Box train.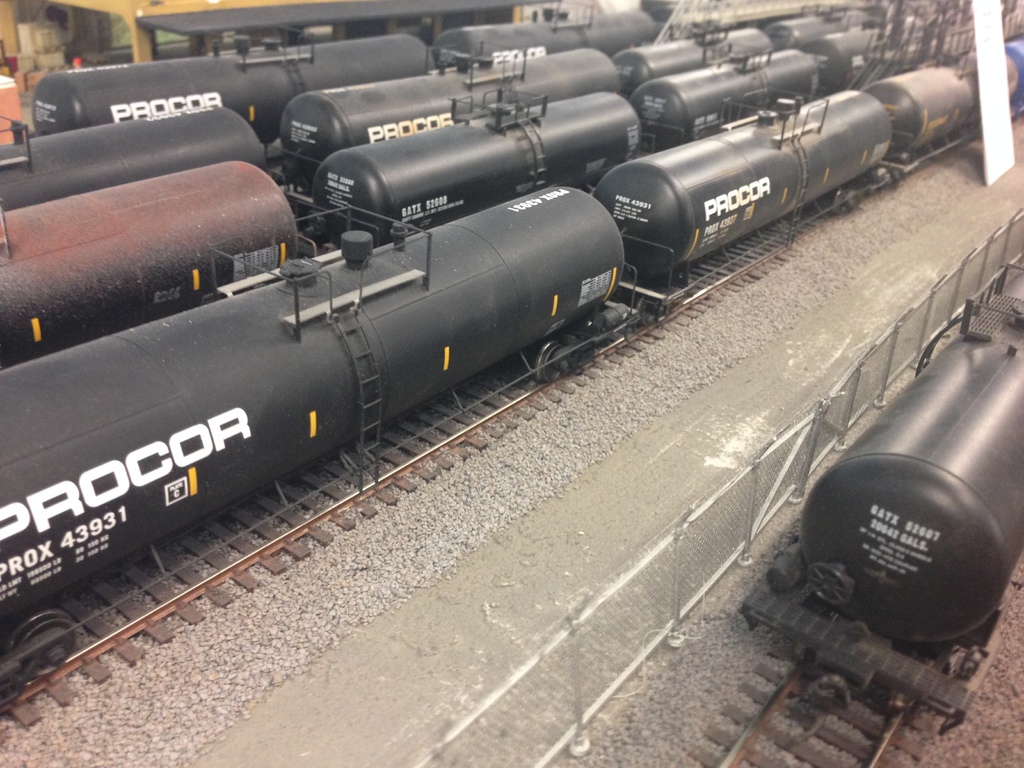
BBox(0, 11, 668, 145).
